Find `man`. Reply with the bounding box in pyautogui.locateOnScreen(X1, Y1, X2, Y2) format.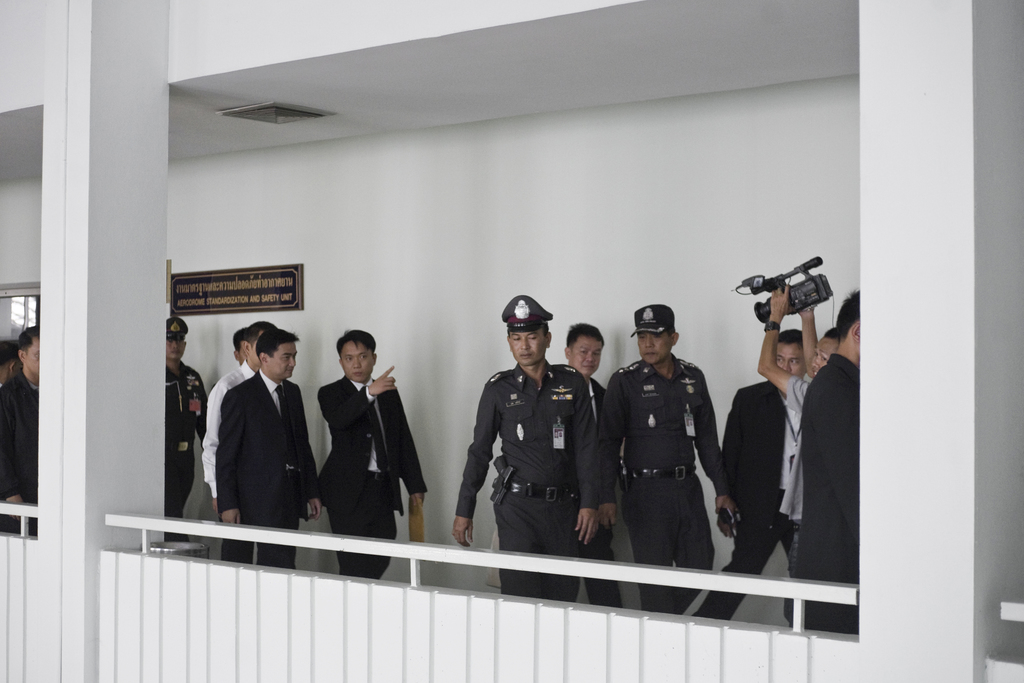
pyautogui.locateOnScreen(234, 327, 250, 361).
